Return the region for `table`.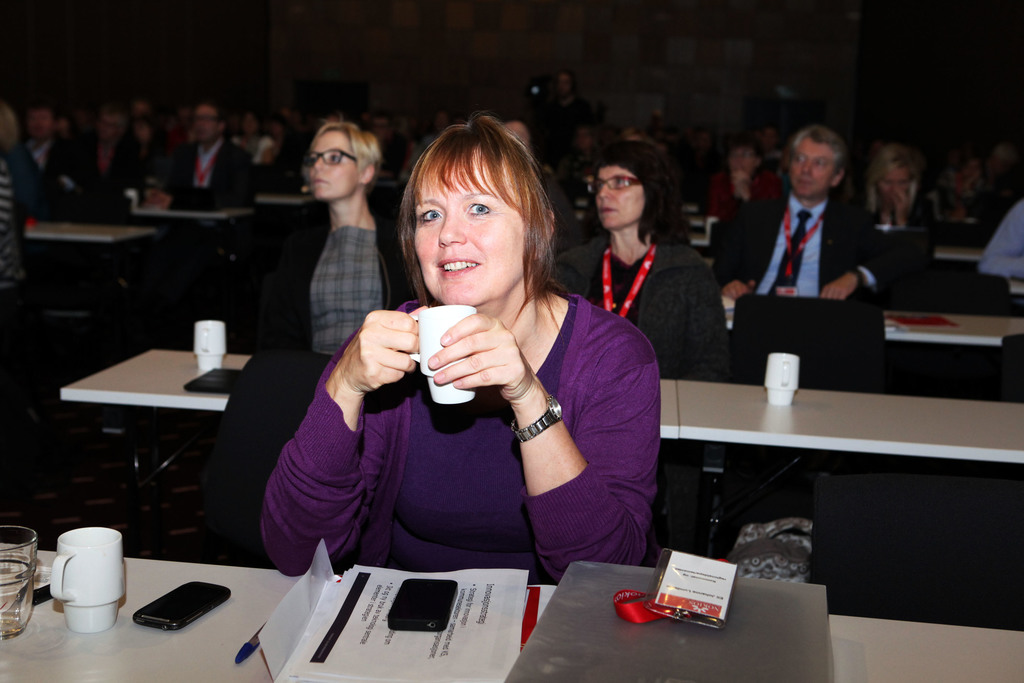
<region>63, 342, 1023, 628</region>.
